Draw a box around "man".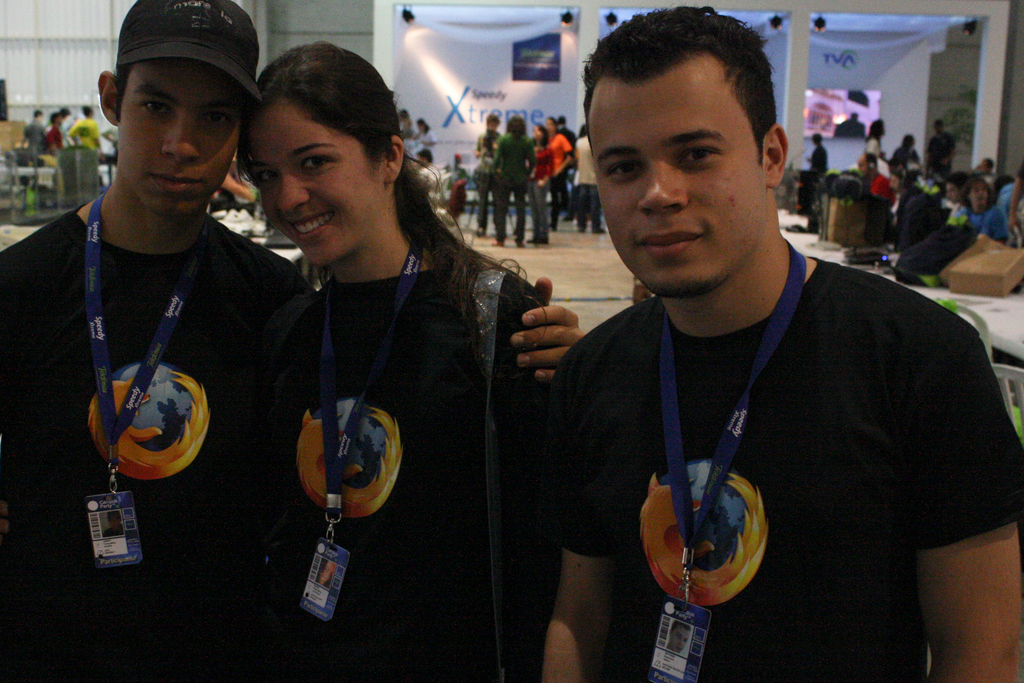
crop(0, 0, 584, 682).
